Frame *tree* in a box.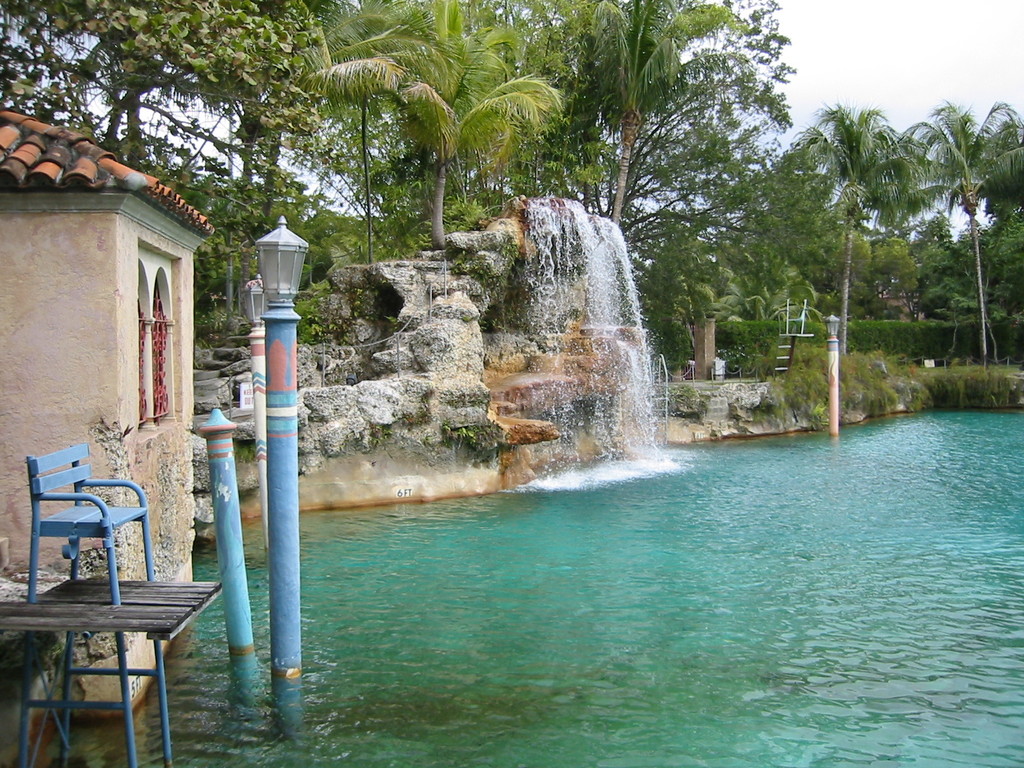
896/86/1014/369.
